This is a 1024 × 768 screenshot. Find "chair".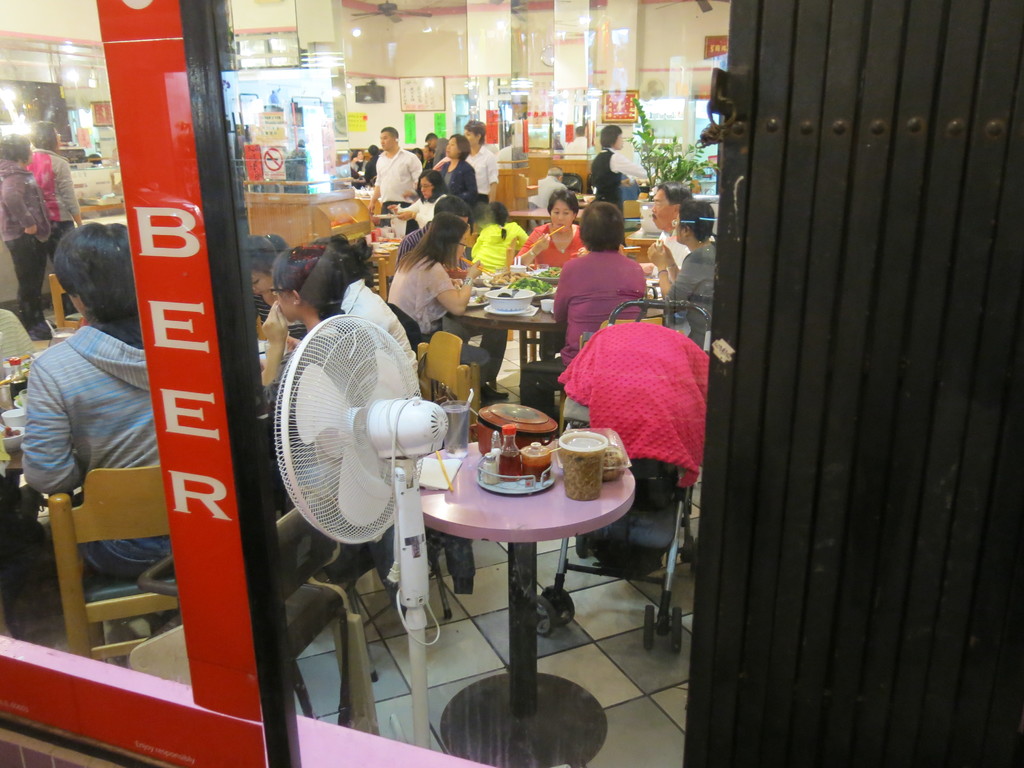
Bounding box: [x1=44, y1=266, x2=86, y2=337].
